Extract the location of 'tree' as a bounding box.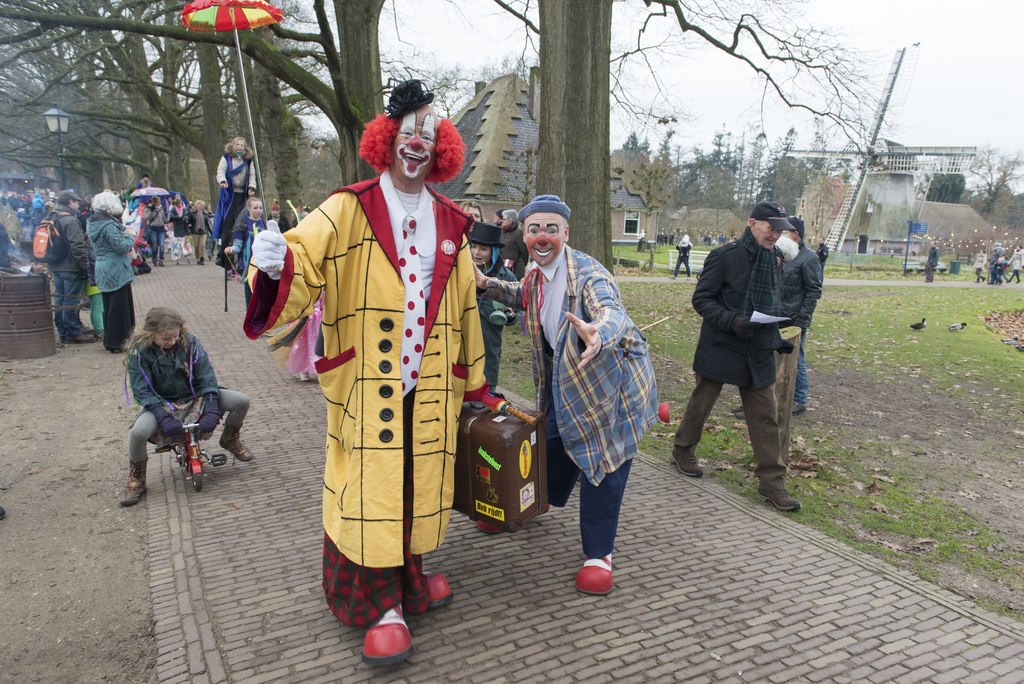
region(530, 0, 616, 288).
